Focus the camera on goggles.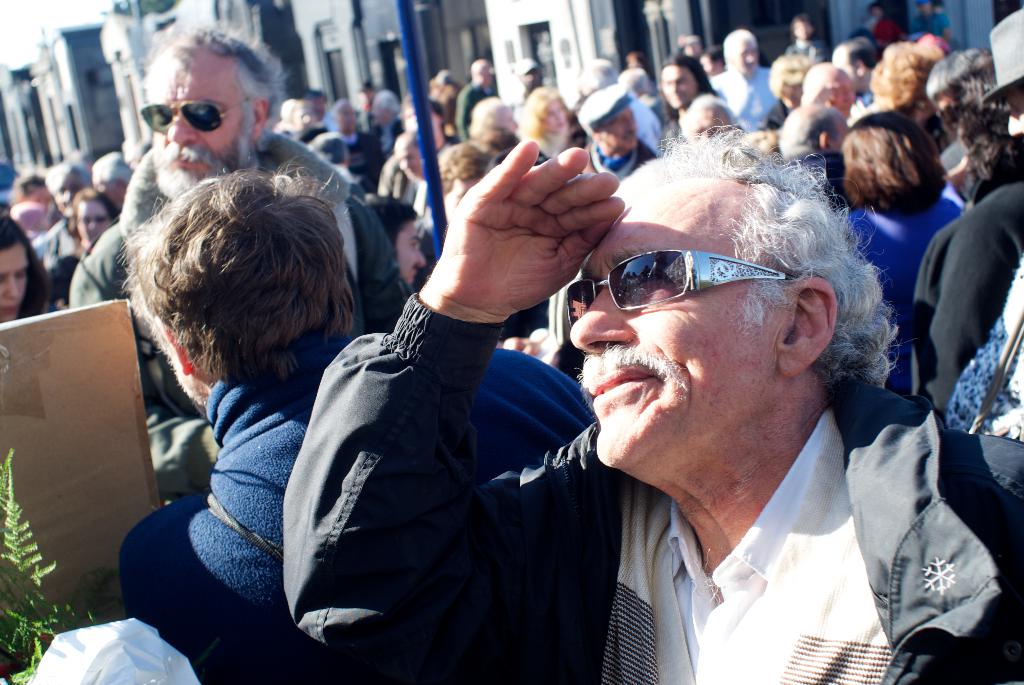
Focus region: 133 93 228 136.
